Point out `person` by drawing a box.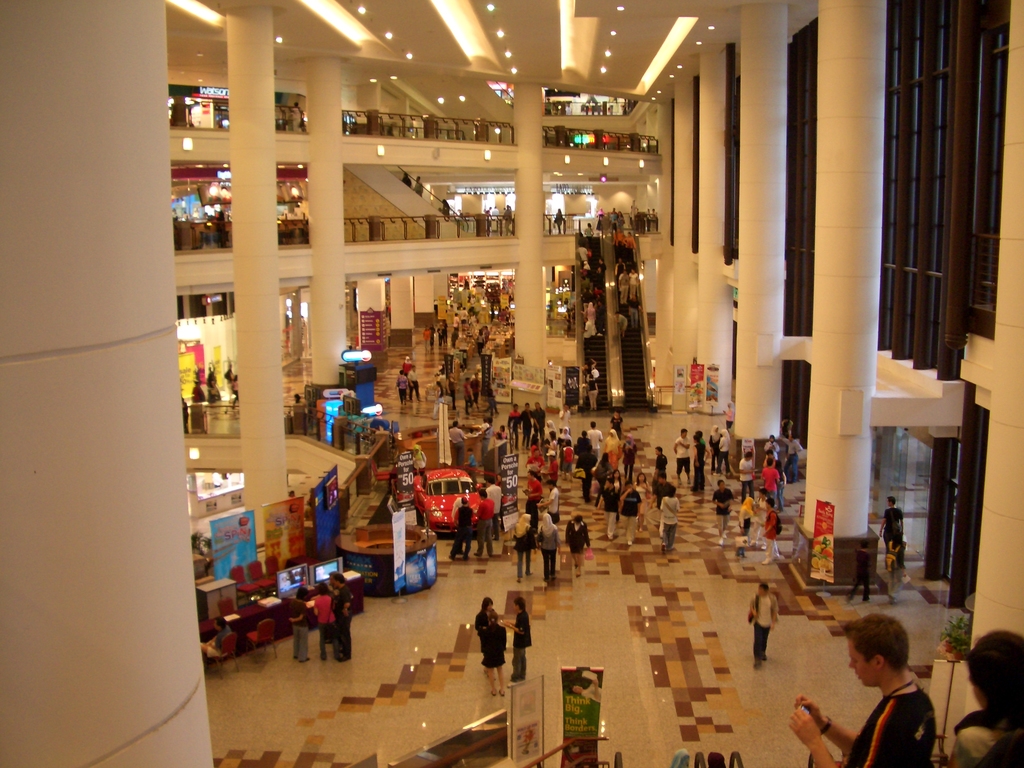
(646,205,660,228).
